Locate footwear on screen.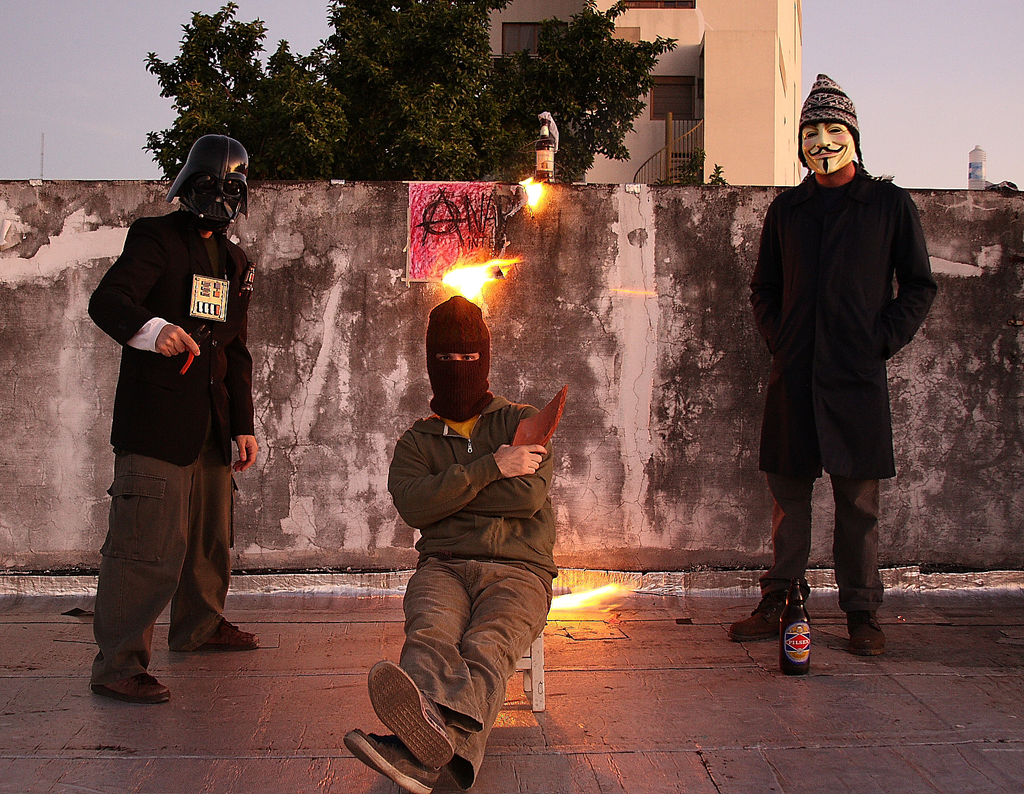
On screen at crop(195, 616, 262, 649).
